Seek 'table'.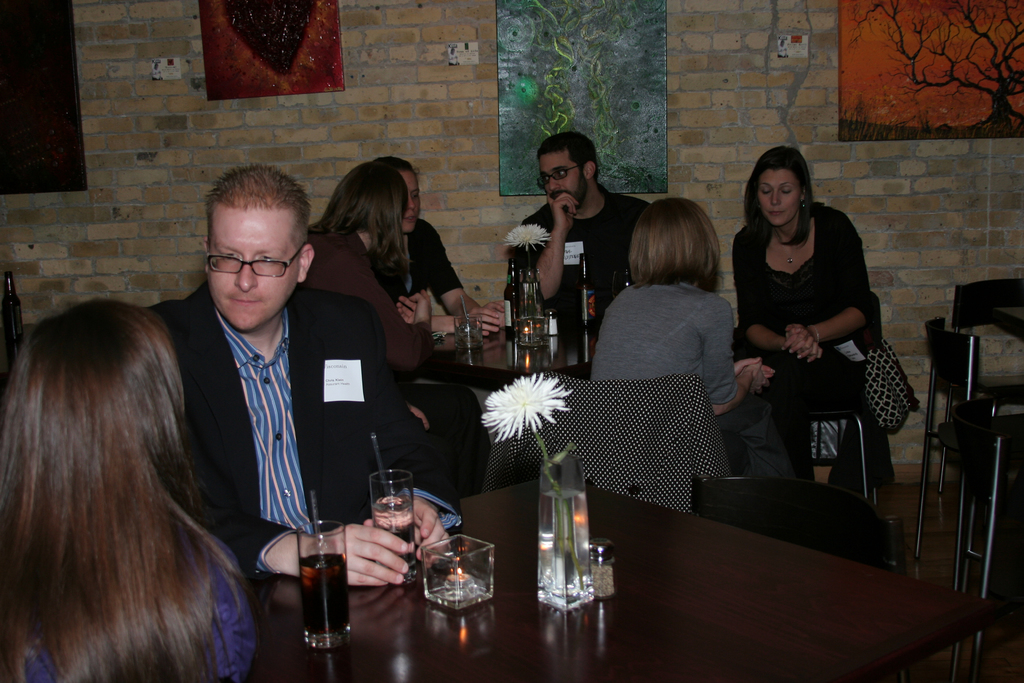
434,311,610,394.
